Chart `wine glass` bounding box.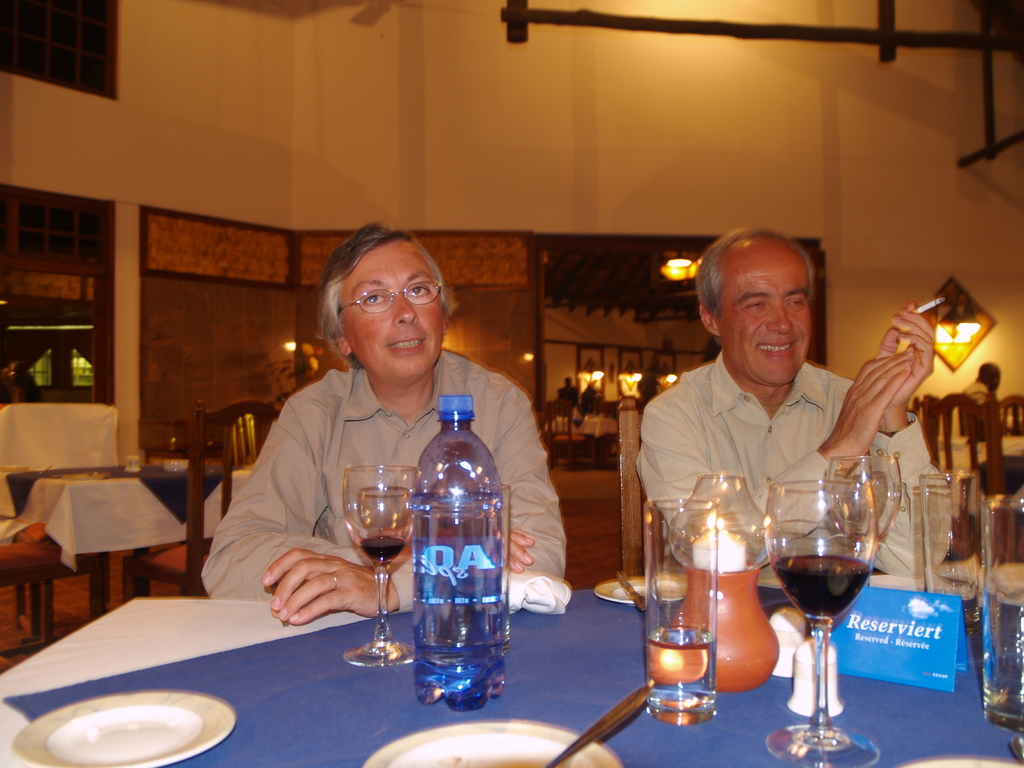
Charted: (826,452,900,579).
